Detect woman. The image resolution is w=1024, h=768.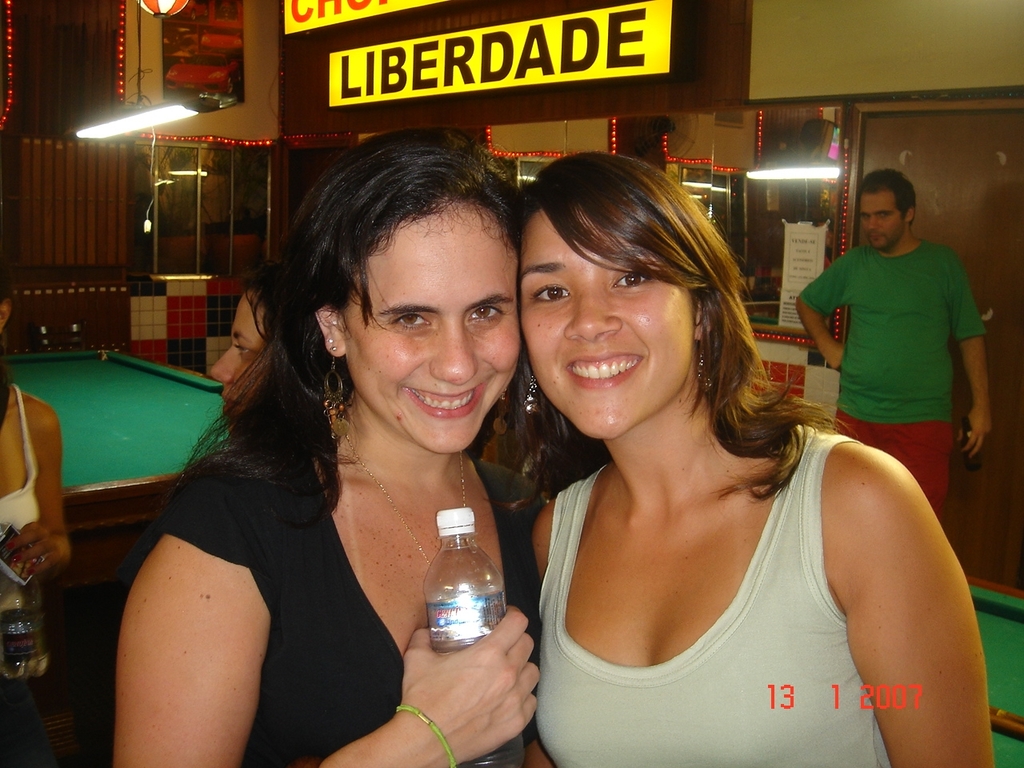
bbox(103, 130, 542, 767).
